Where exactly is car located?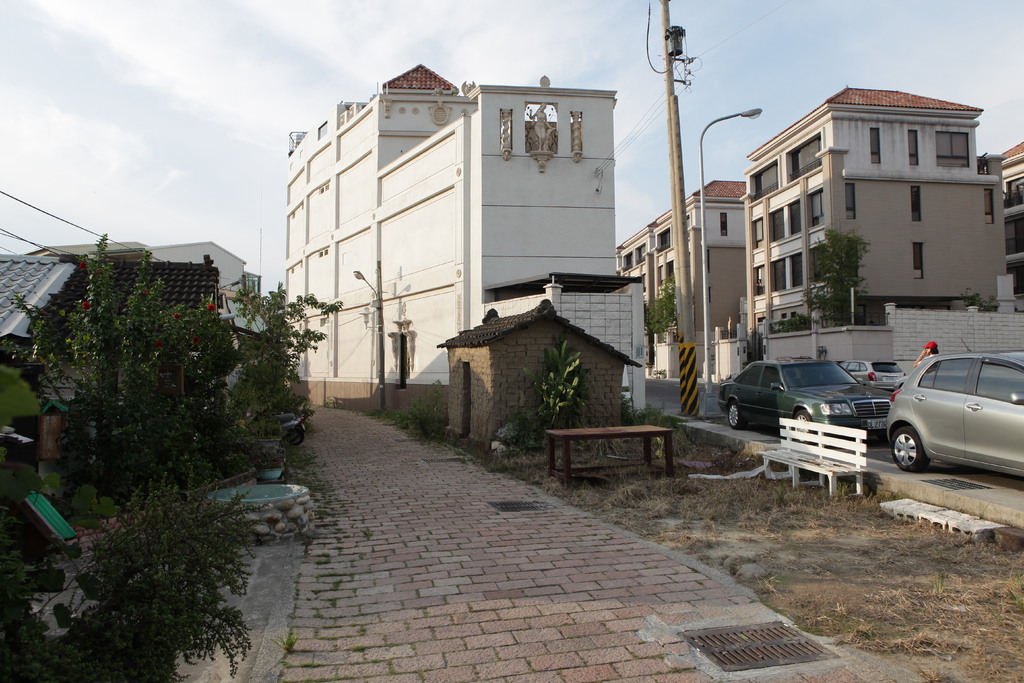
Its bounding box is (left=845, top=358, right=904, bottom=387).
